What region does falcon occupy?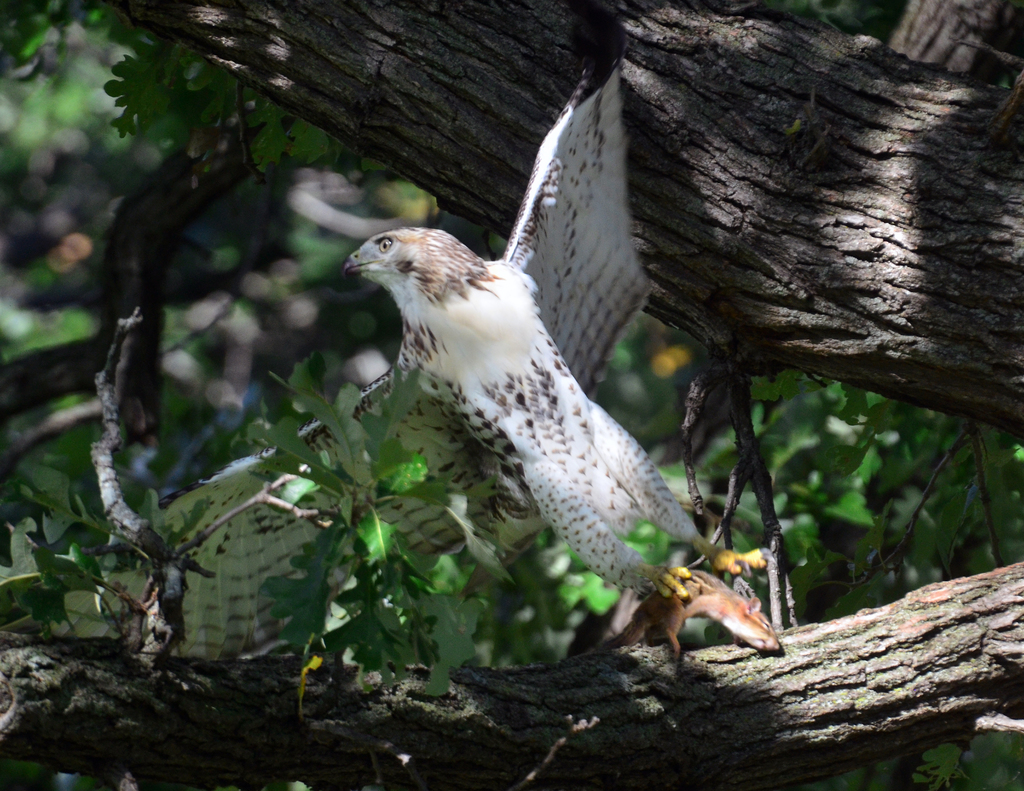
box(141, 45, 770, 663).
